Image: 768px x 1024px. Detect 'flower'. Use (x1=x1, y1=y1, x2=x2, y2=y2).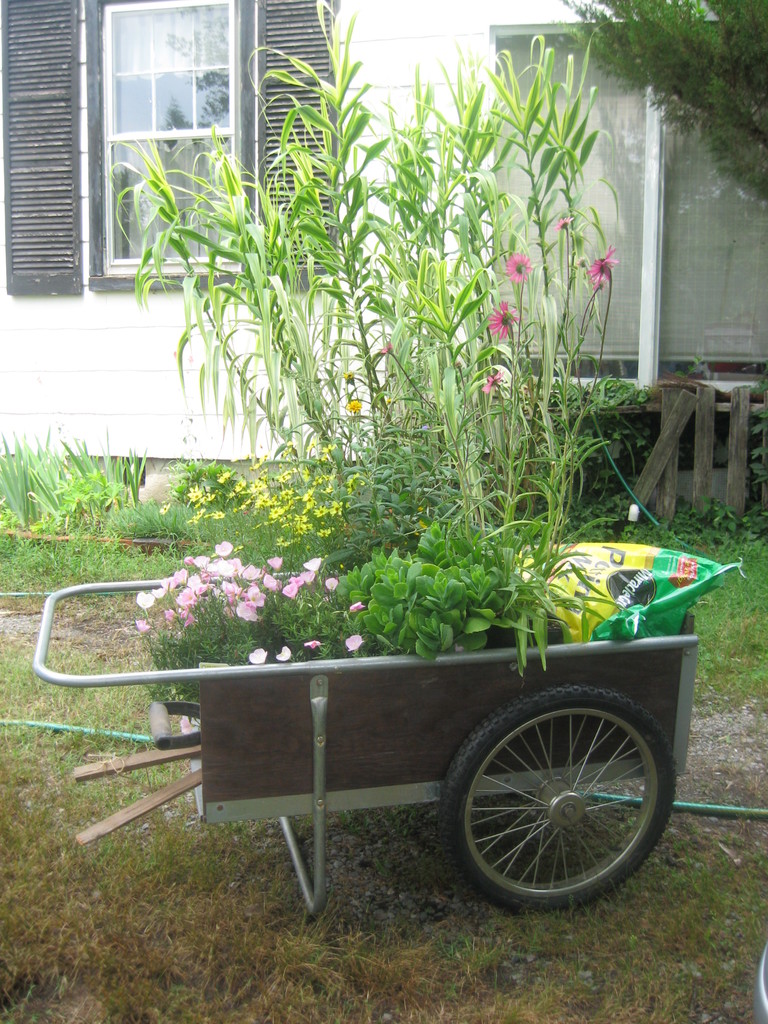
(x1=136, y1=615, x2=153, y2=634).
